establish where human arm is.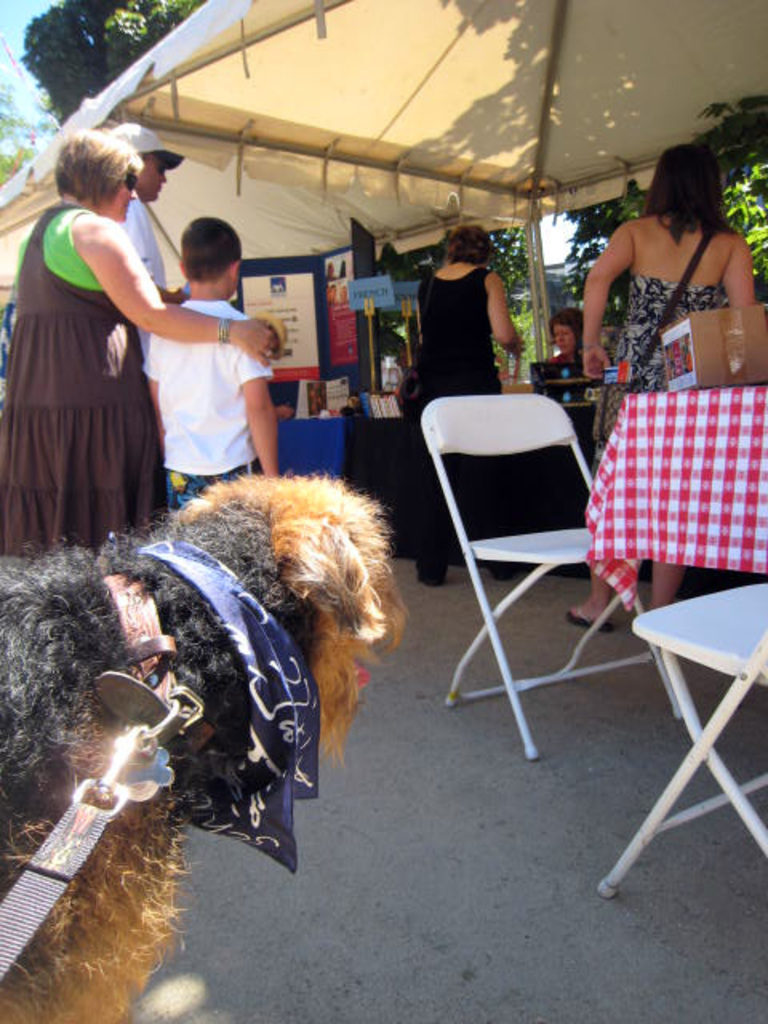
Established at 126:202:198:301.
